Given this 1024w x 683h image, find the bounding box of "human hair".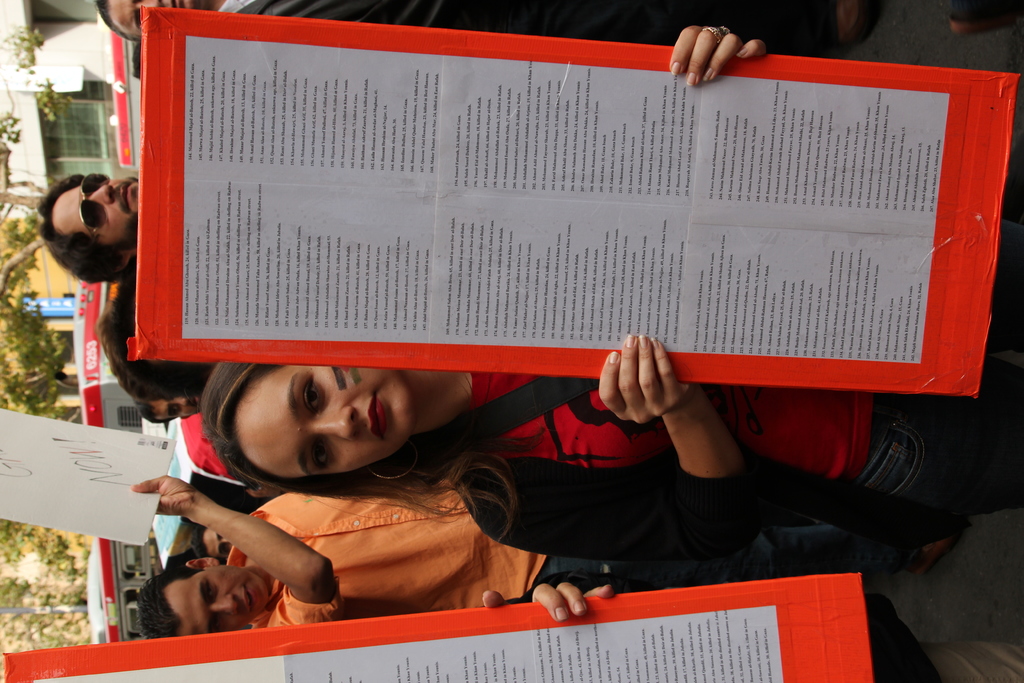
bbox(129, 395, 172, 424).
